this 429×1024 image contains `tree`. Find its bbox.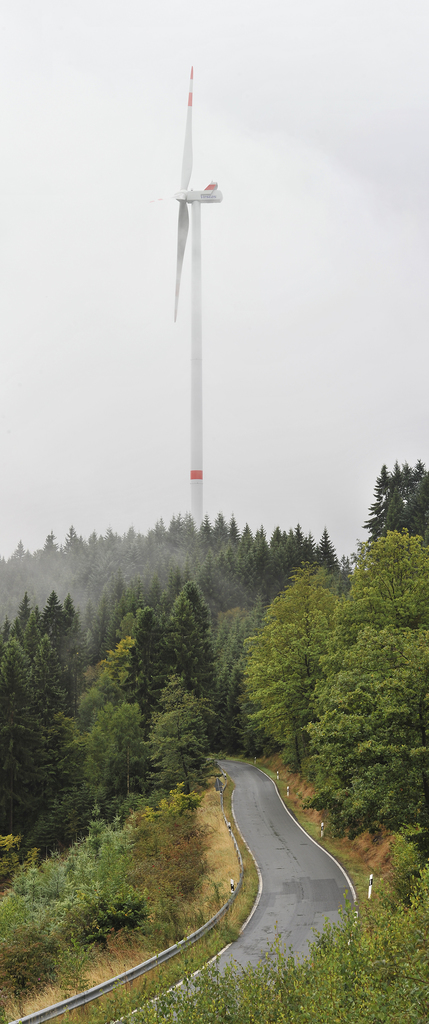
(left=124, top=605, right=169, bottom=673).
